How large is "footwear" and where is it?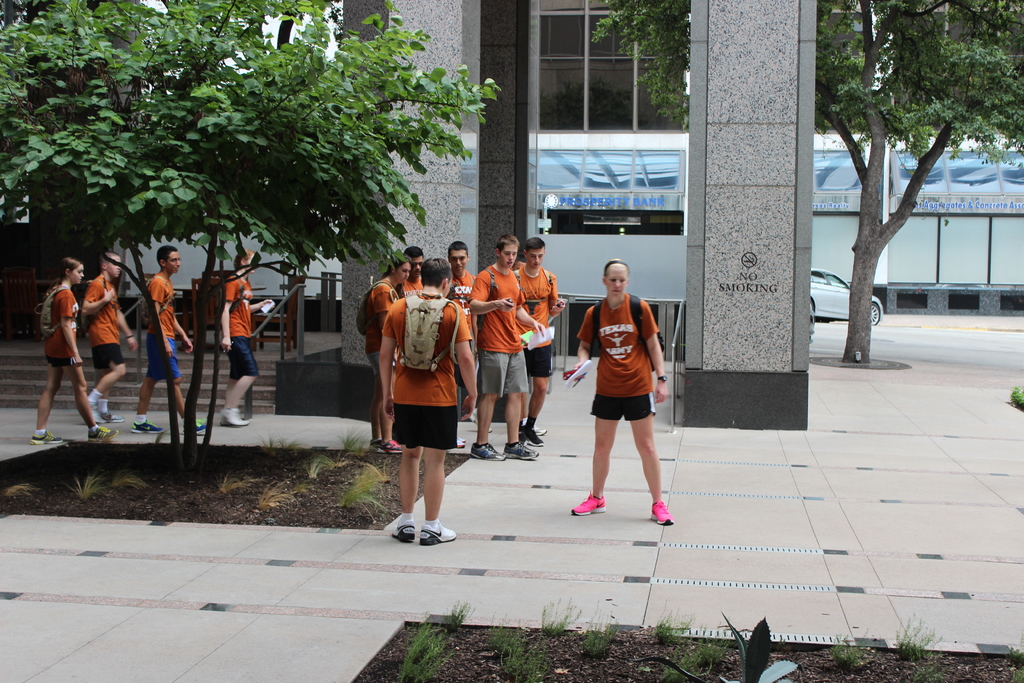
Bounding box: 216:406:255:431.
